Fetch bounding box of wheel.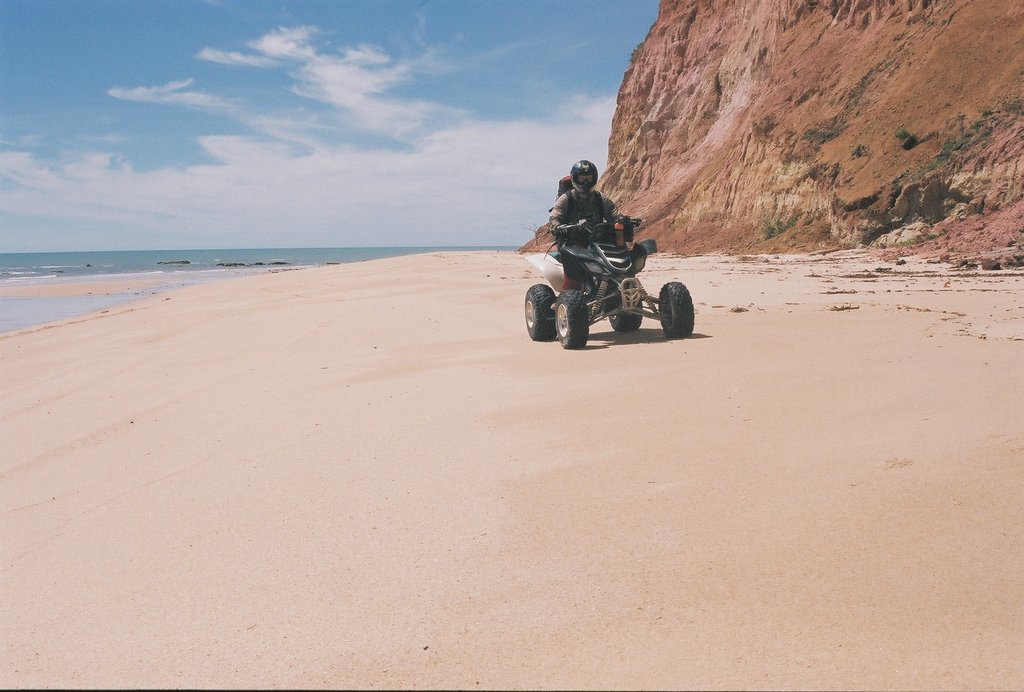
Bbox: select_region(522, 284, 554, 342).
